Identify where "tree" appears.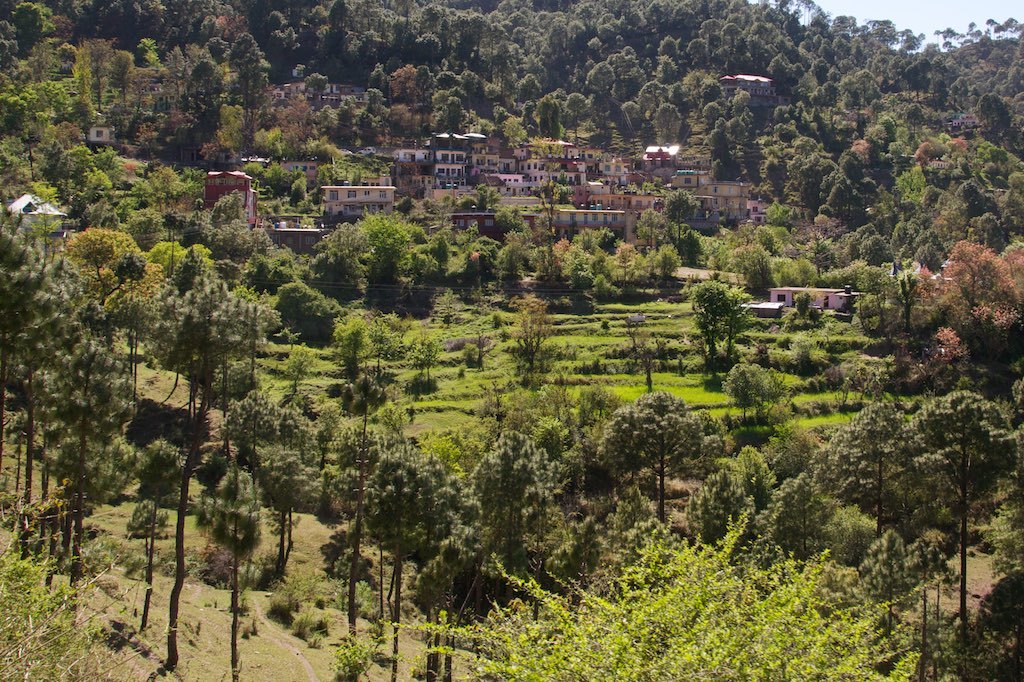
Appears at (734,219,755,246).
